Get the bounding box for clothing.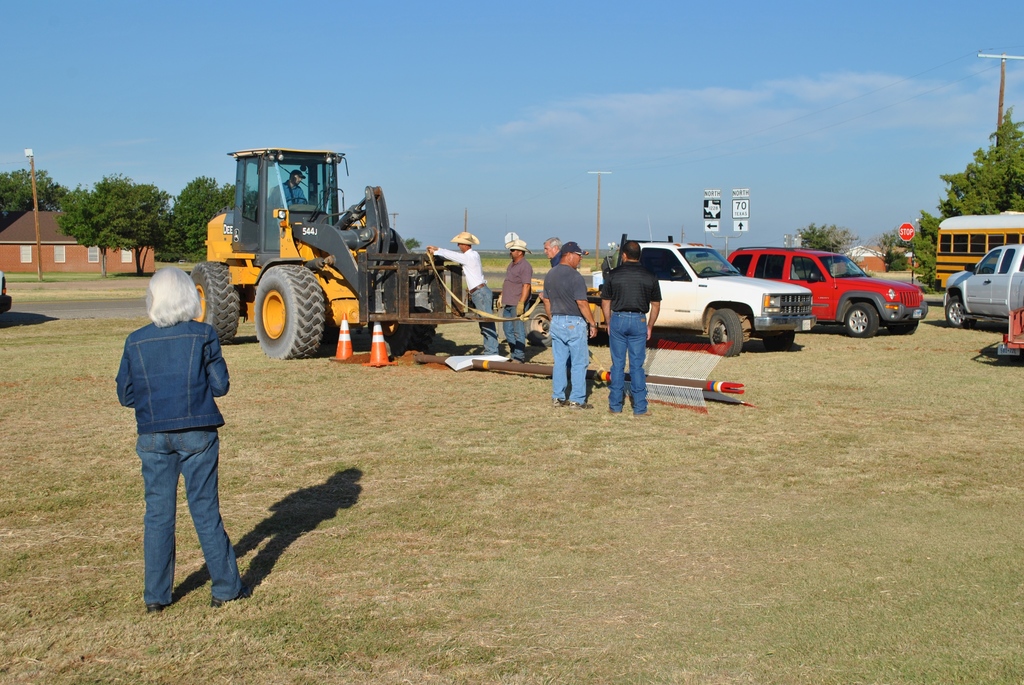
545, 254, 591, 410.
